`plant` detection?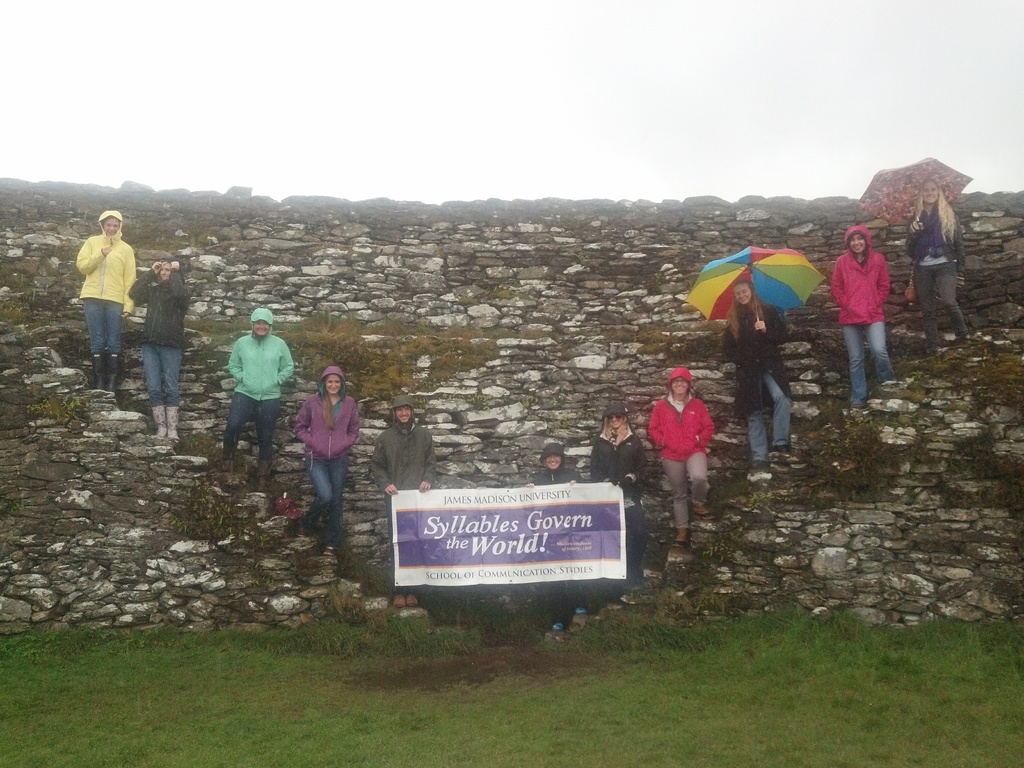
left=0, top=277, right=84, bottom=331
